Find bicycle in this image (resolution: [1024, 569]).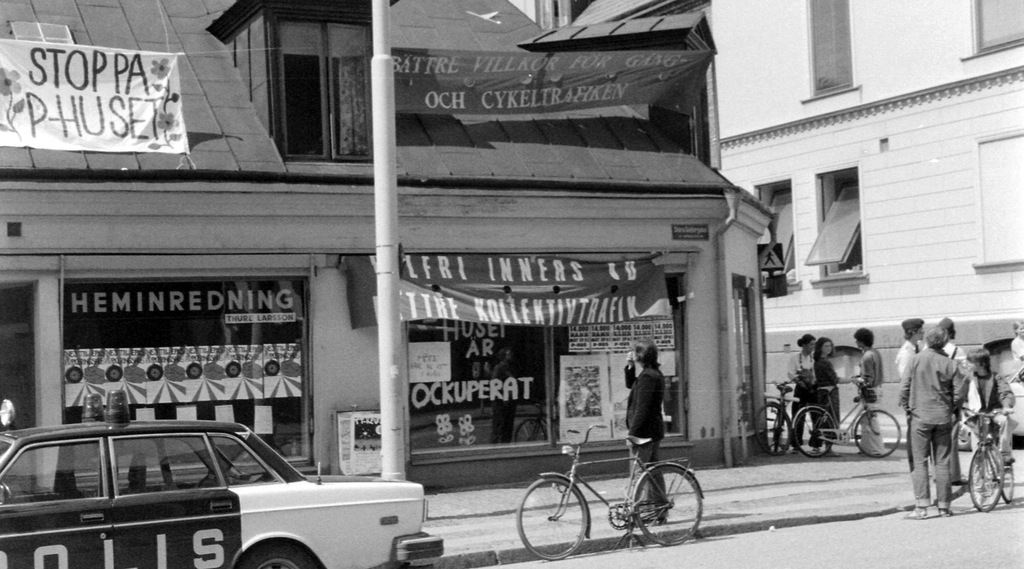
x1=755 y1=379 x2=795 y2=456.
